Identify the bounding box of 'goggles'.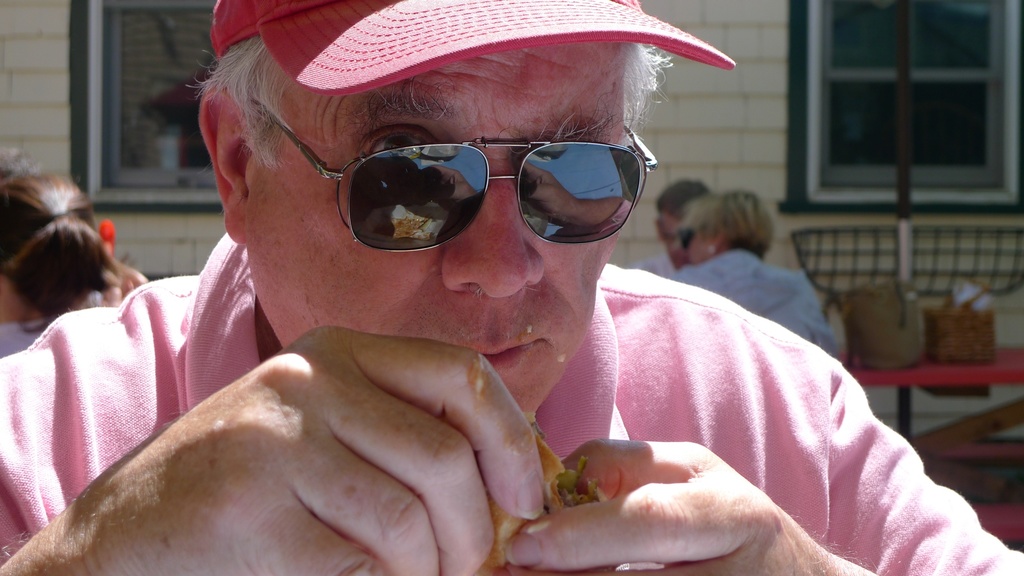
(x1=276, y1=96, x2=687, y2=244).
